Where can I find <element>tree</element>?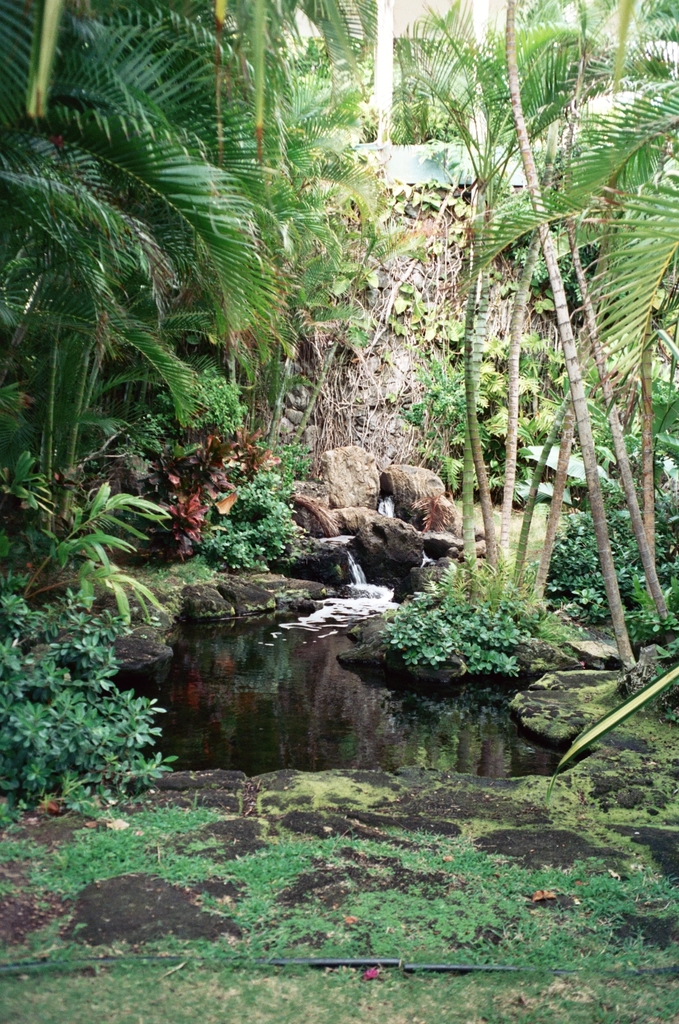
You can find it at (left=0, top=0, right=395, bottom=535).
